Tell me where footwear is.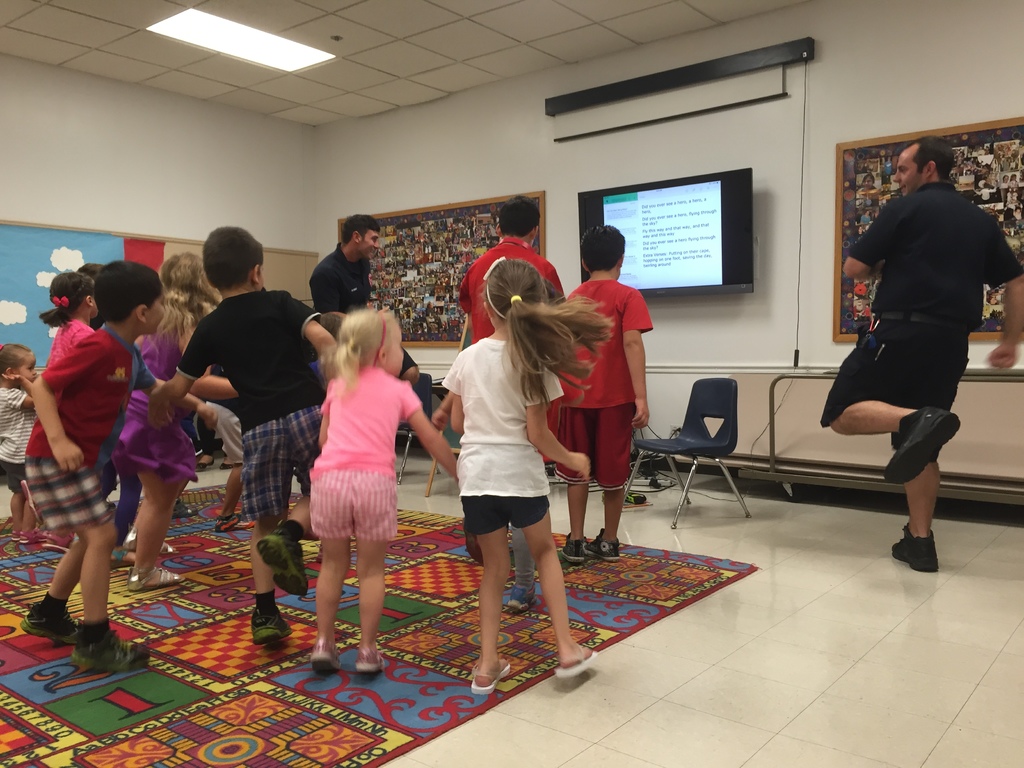
footwear is at <box>255,527,312,602</box>.
